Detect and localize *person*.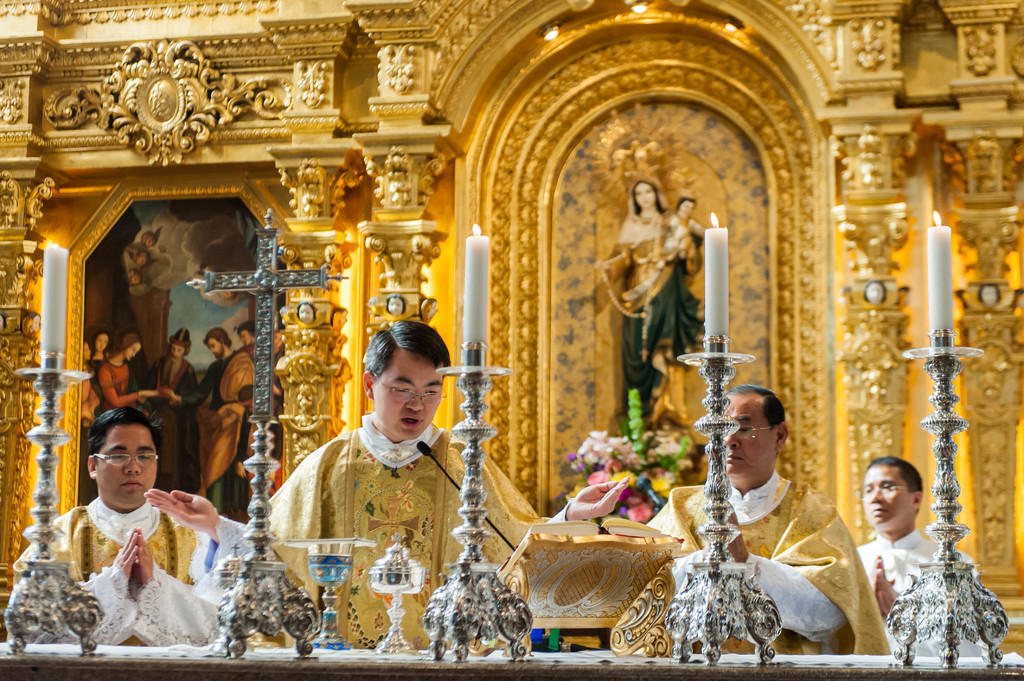
Localized at bbox=(141, 330, 196, 493).
